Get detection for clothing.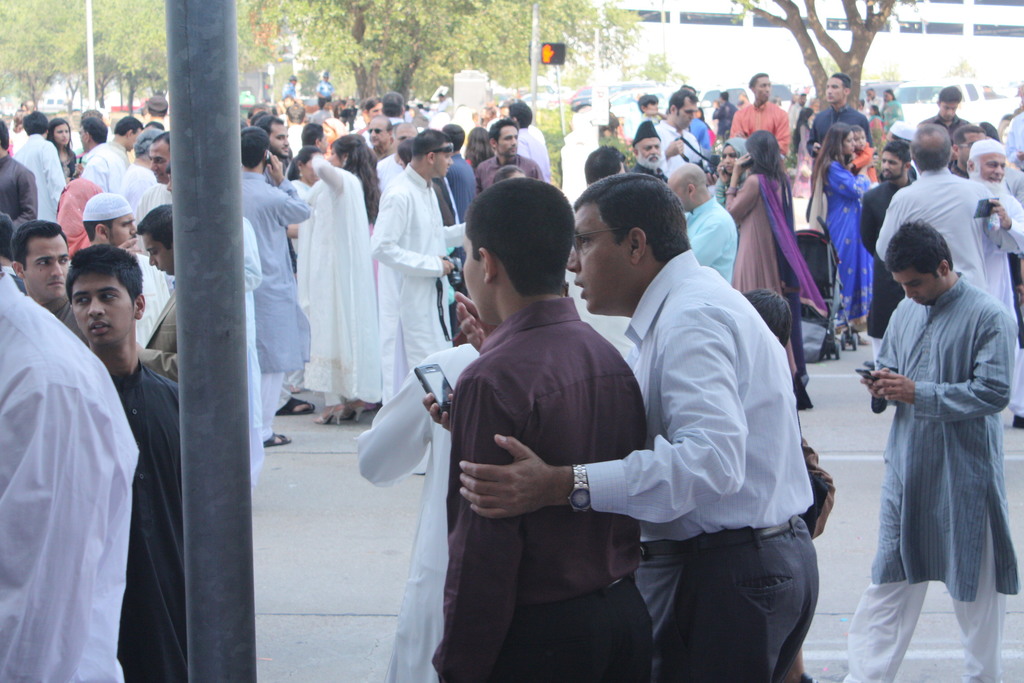
Detection: 433,299,657,682.
